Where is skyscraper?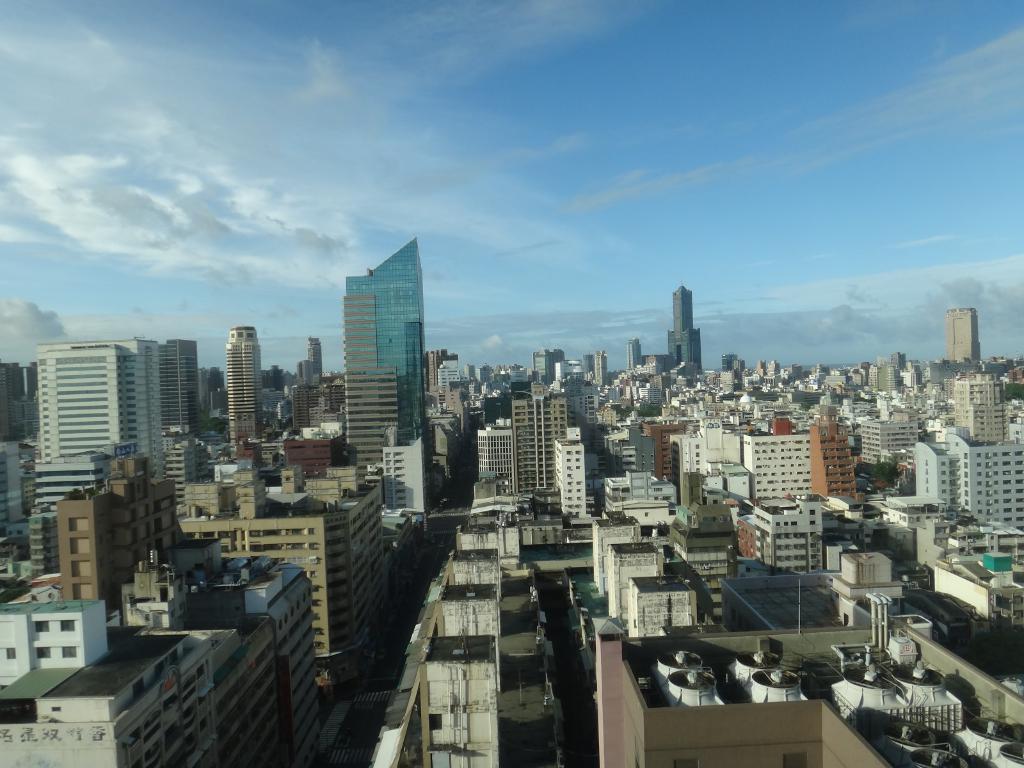
l=927, t=358, r=948, b=390.
